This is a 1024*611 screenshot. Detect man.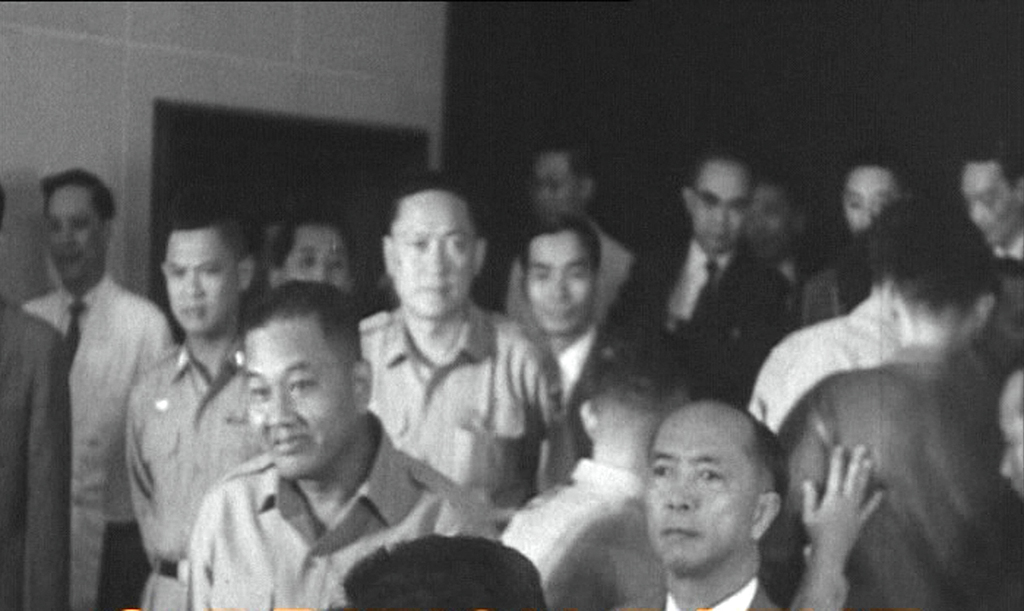
<bbox>263, 215, 360, 319</bbox>.
